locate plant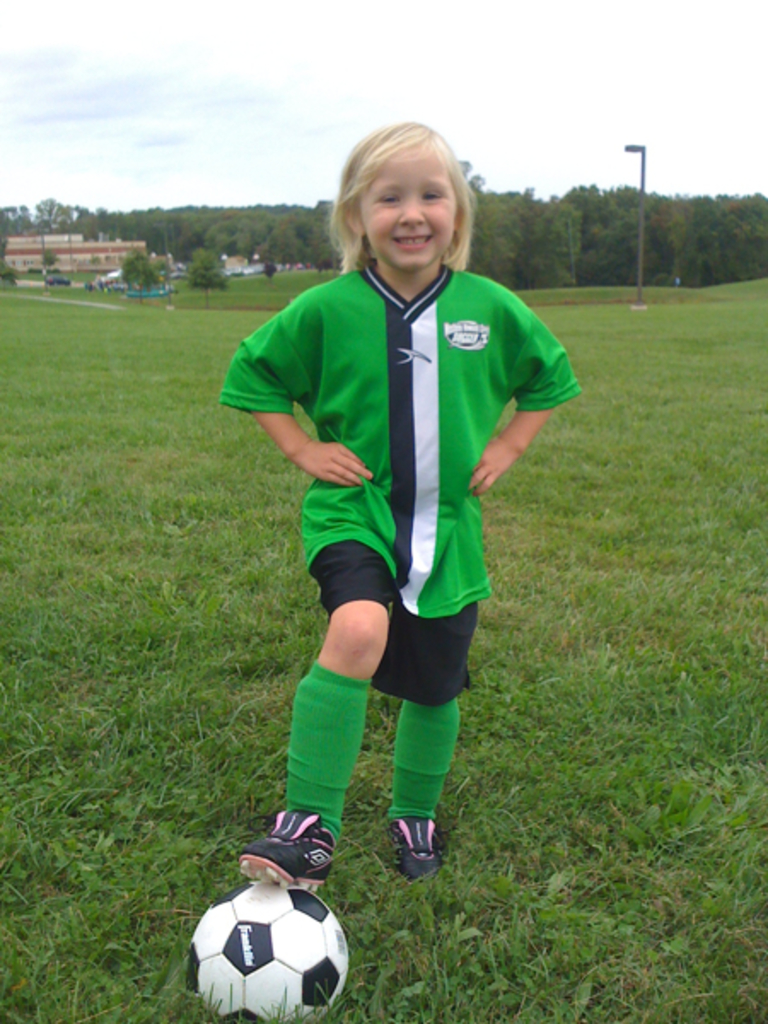
l=0, t=244, r=12, b=287
